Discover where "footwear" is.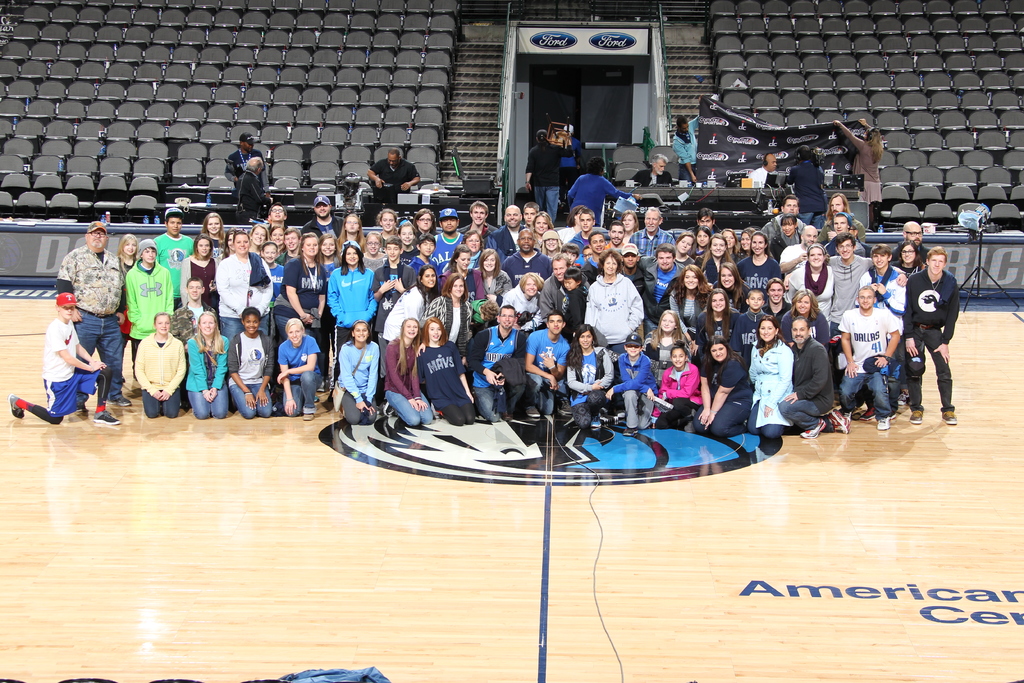
Discovered at {"left": 312, "top": 393, "right": 319, "bottom": 403}.
